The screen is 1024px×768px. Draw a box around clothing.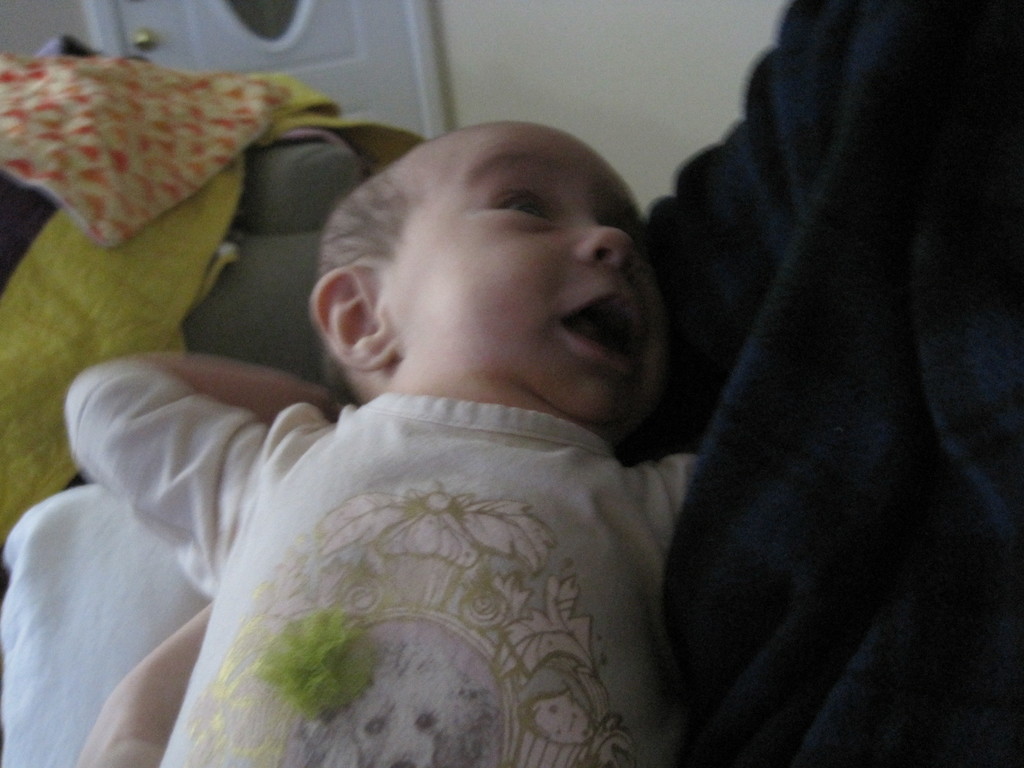
(81,157,808,767).
